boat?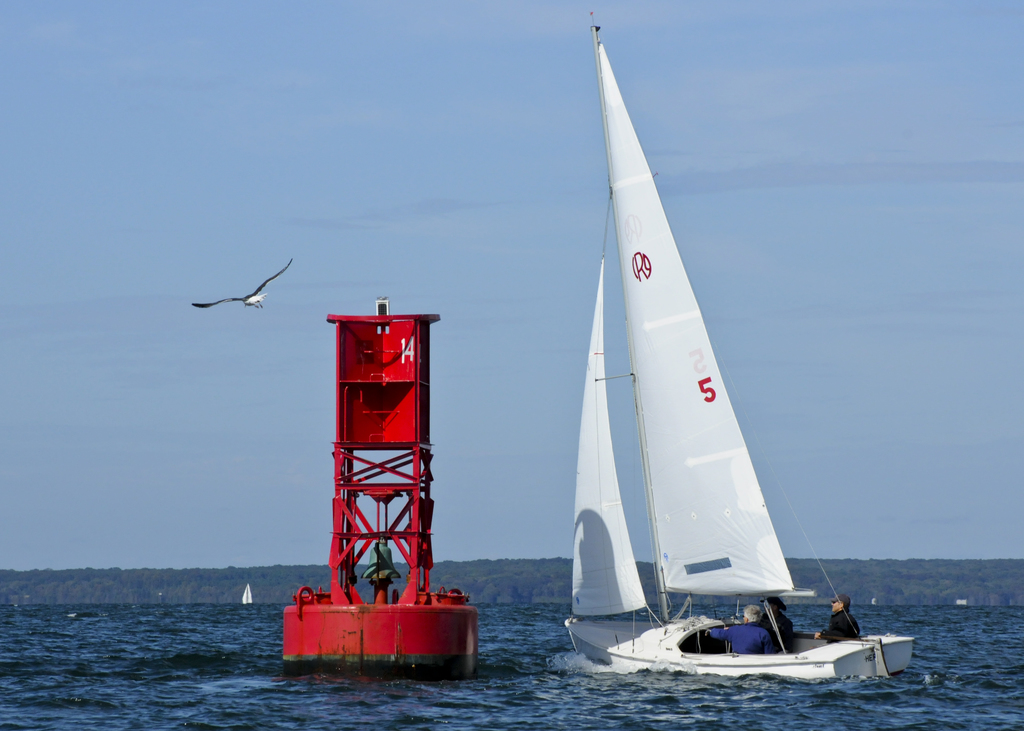
bbox=(550, 17, 904, 714)
